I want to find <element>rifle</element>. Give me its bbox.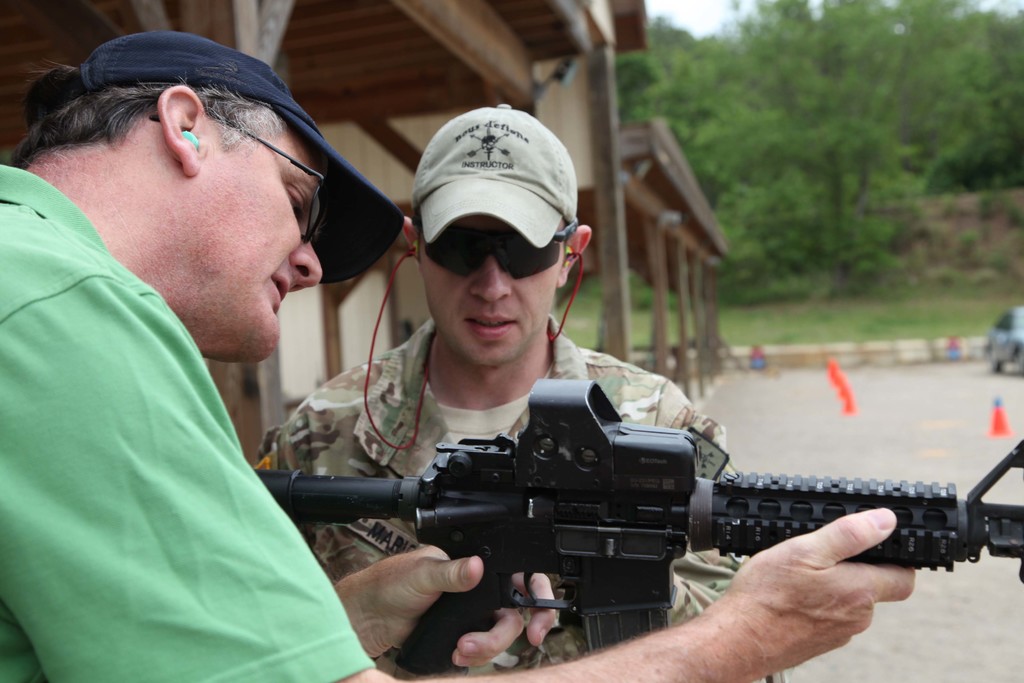
257 383 1023 682.
